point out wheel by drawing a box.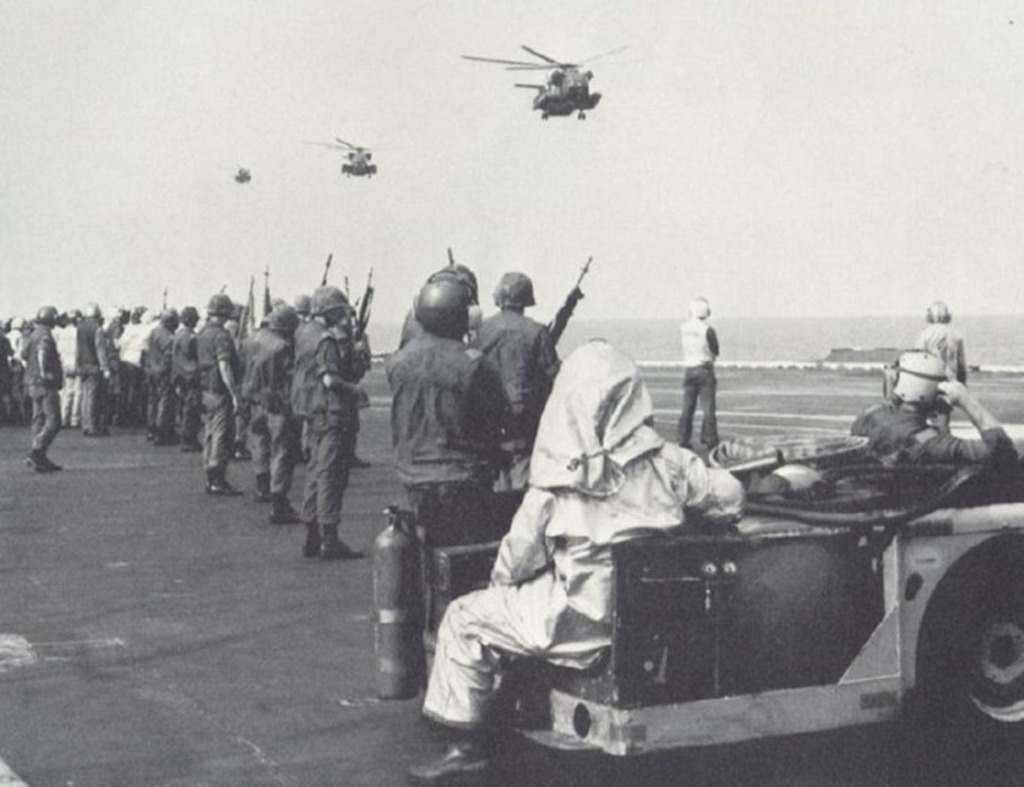
bbox=[913, 566, 1015, 740].
